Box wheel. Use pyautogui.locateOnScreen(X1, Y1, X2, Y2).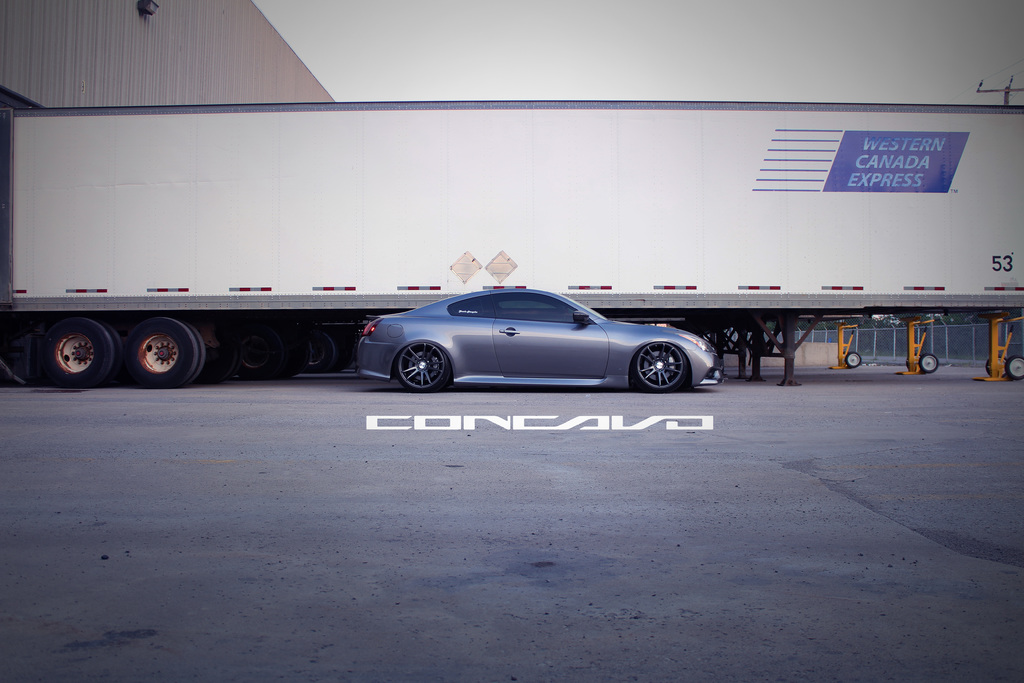
pyautogui.locateOnScreen(129, 316, 197, 386).
